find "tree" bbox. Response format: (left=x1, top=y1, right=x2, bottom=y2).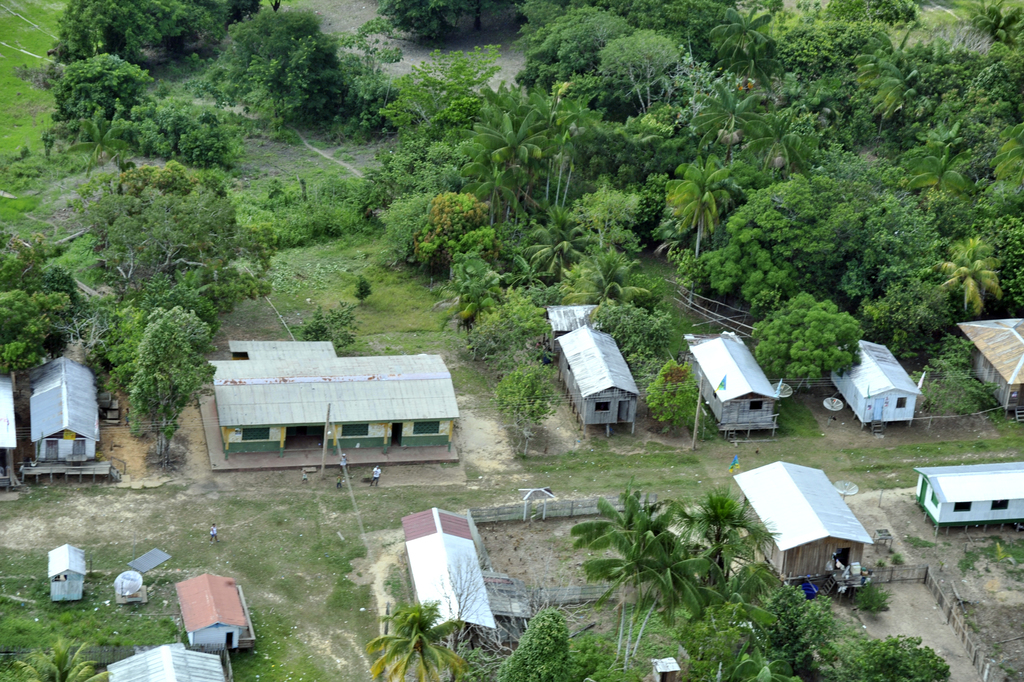
(left=0, top=288, right=73, bottom=383).
